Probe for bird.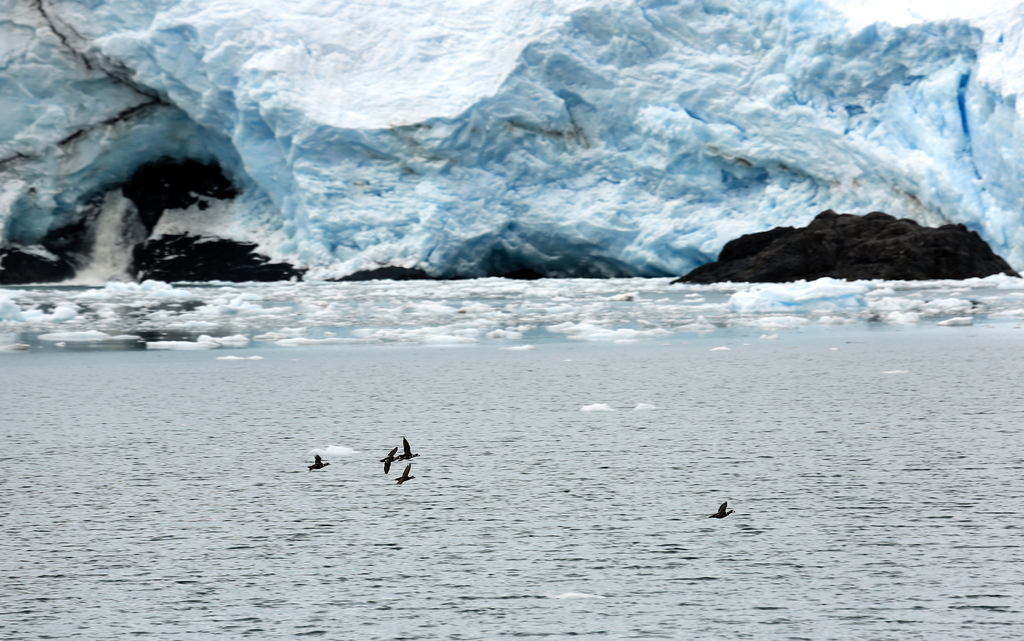
Probe result: 703,494,737,524.
